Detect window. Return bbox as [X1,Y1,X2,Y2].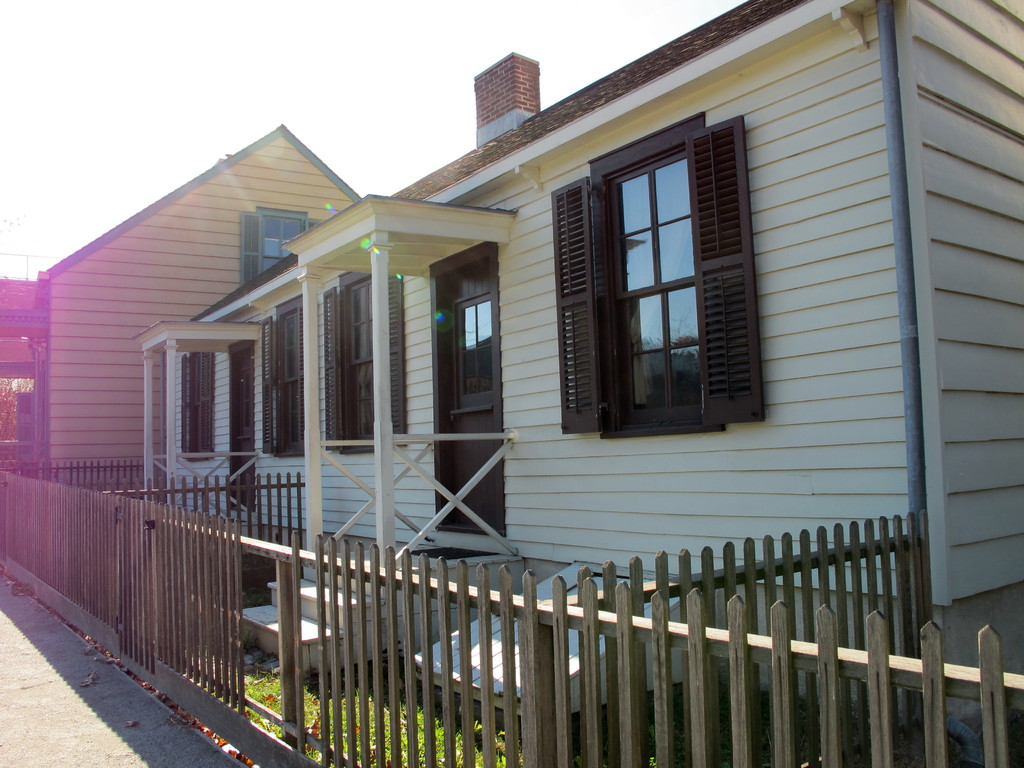
[181,355,214,458].
